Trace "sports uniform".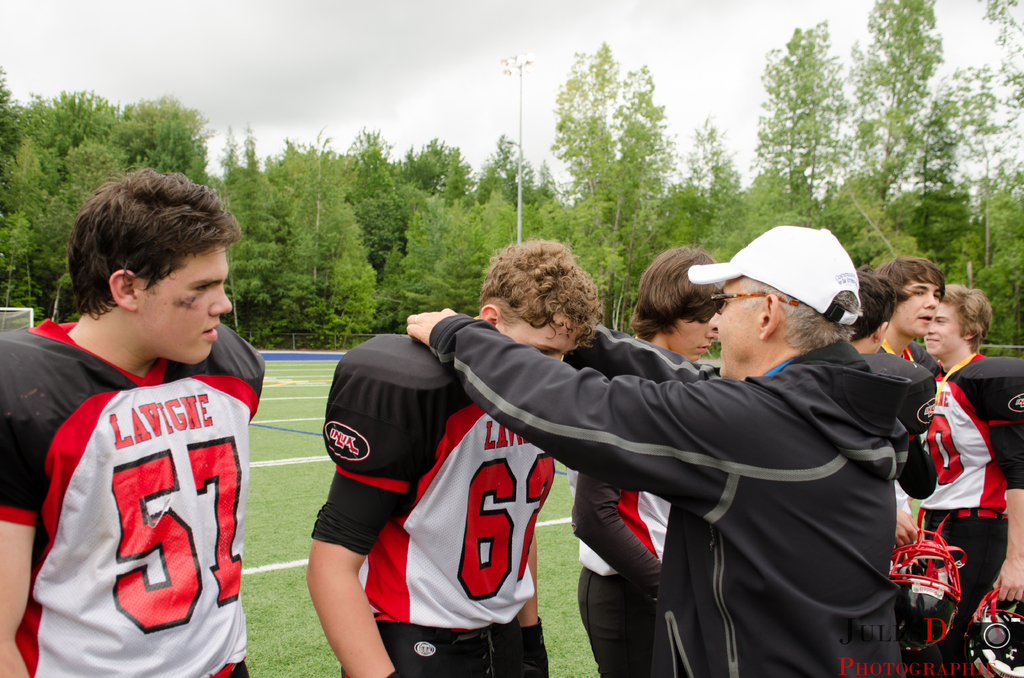
Traced to 6,206,263,670.
